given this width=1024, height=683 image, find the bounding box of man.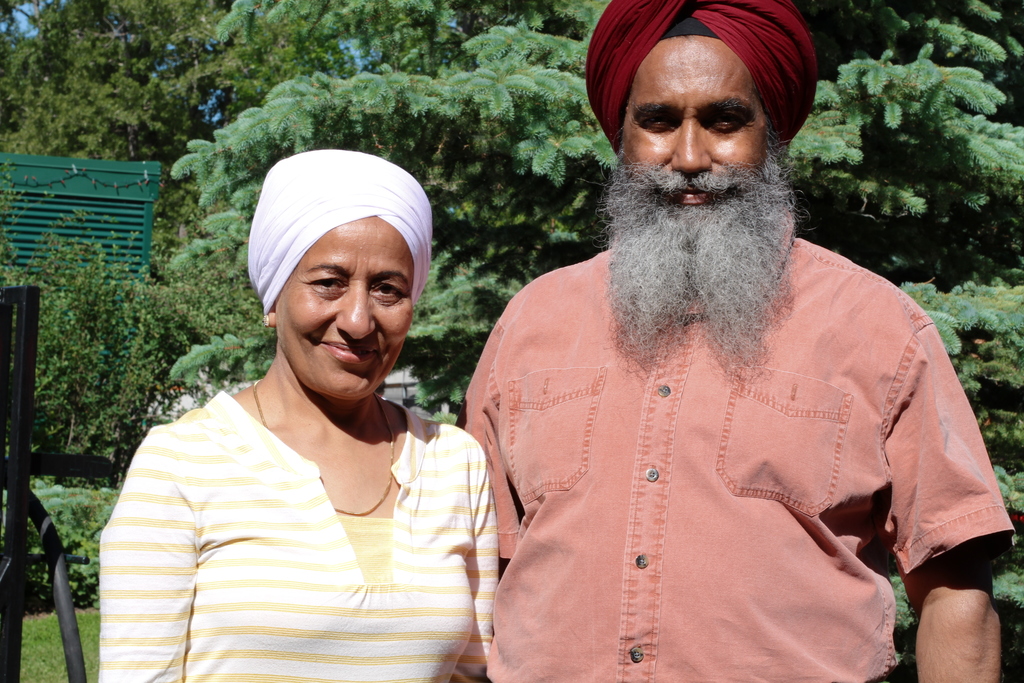
(444, 0, 1011, 673).
